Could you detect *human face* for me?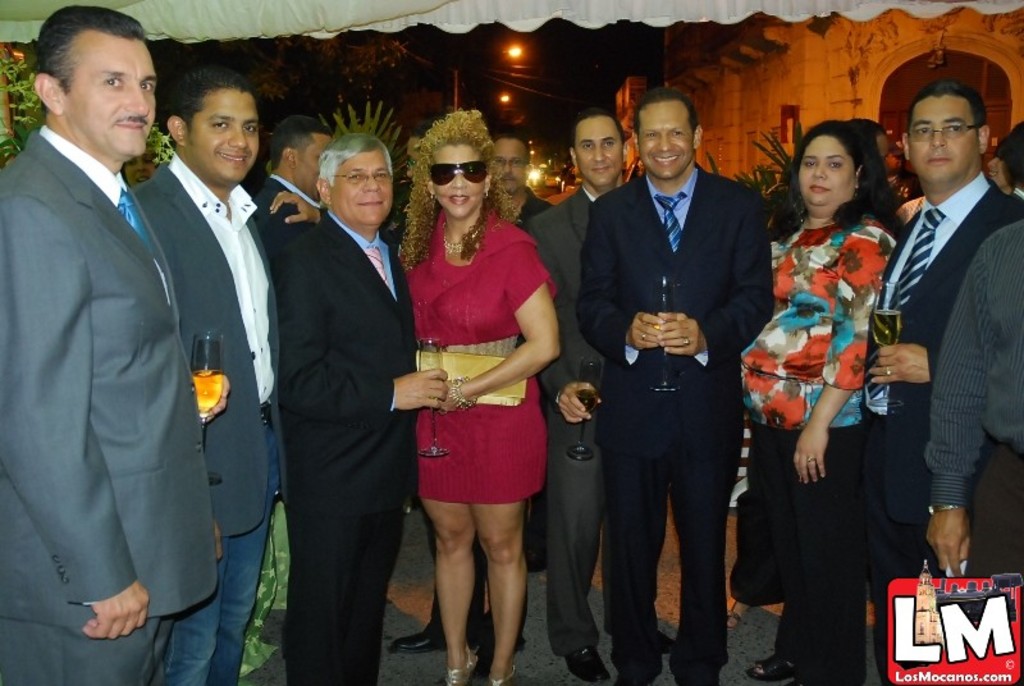
Detection result: (x1=192, y1=84, x2=261, y2=188).
